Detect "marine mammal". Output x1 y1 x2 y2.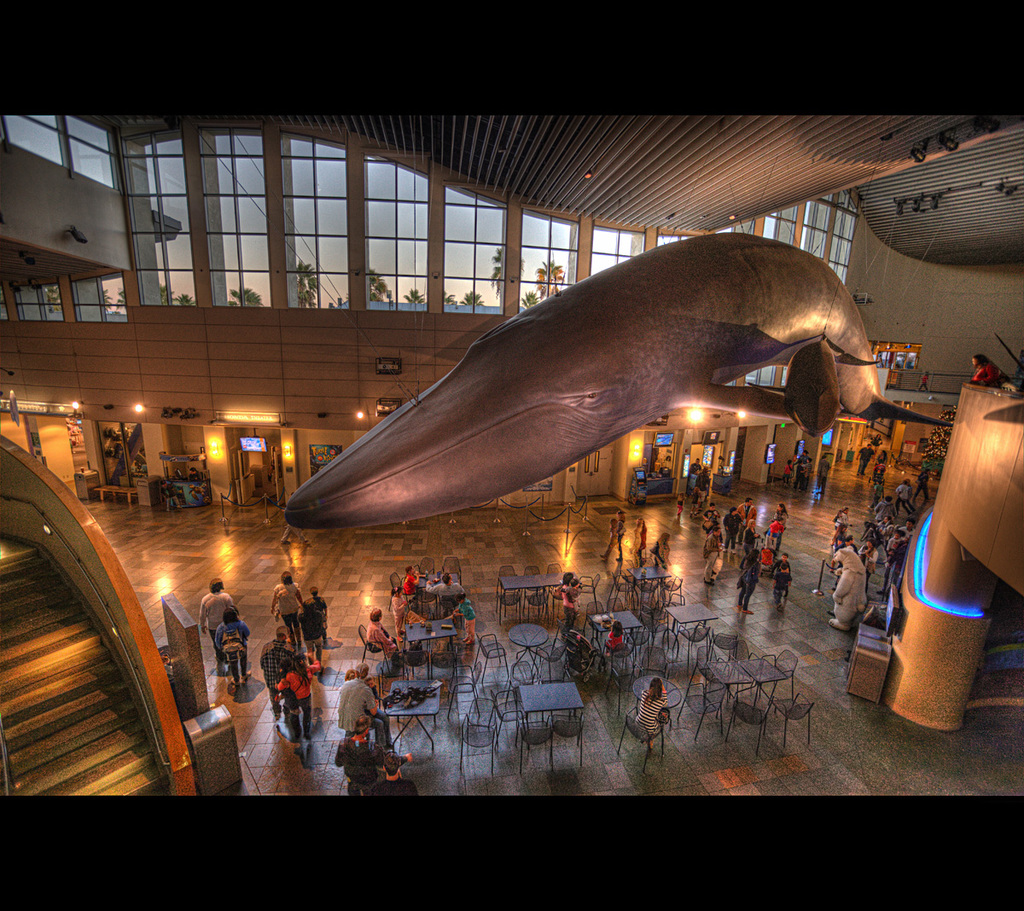
177 205 880 555.
